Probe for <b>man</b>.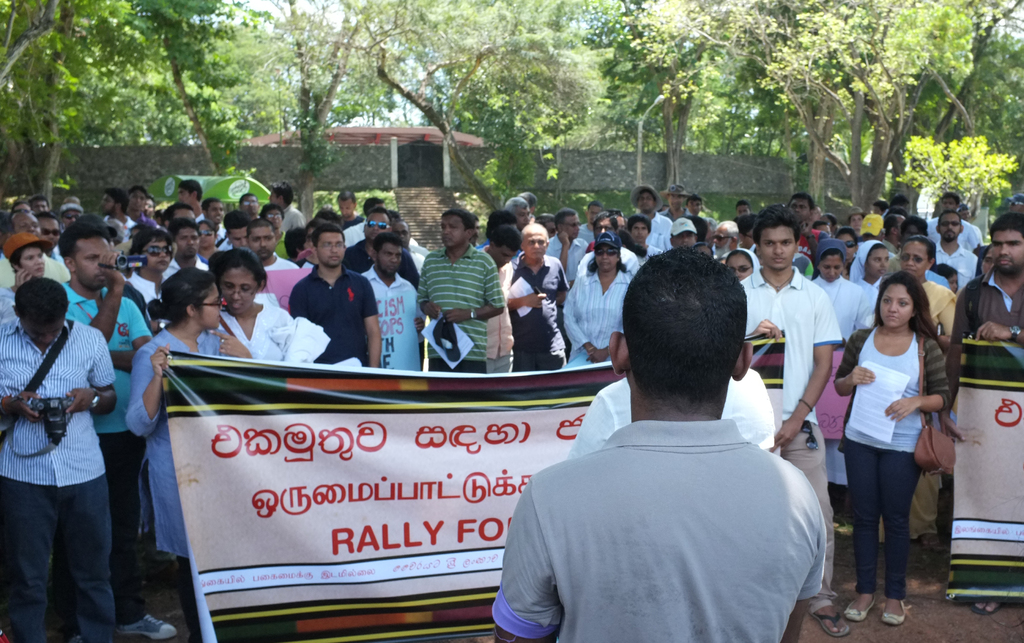
Probe result: <bbox>732, 202, 855, 637</bbox>.
